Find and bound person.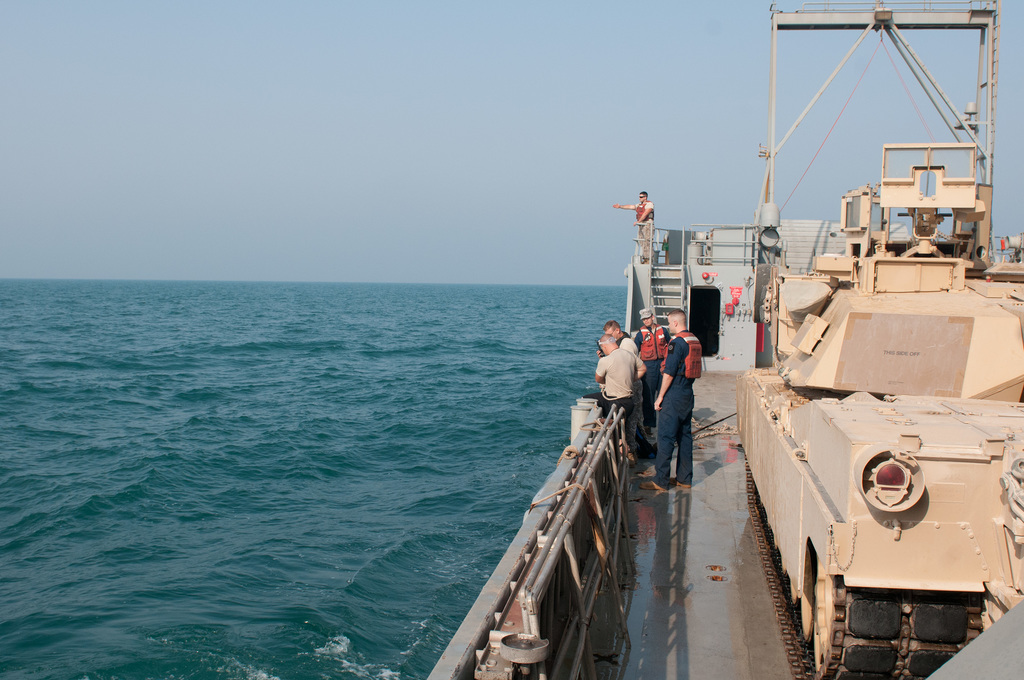
Bound: 590/337/637/455.
